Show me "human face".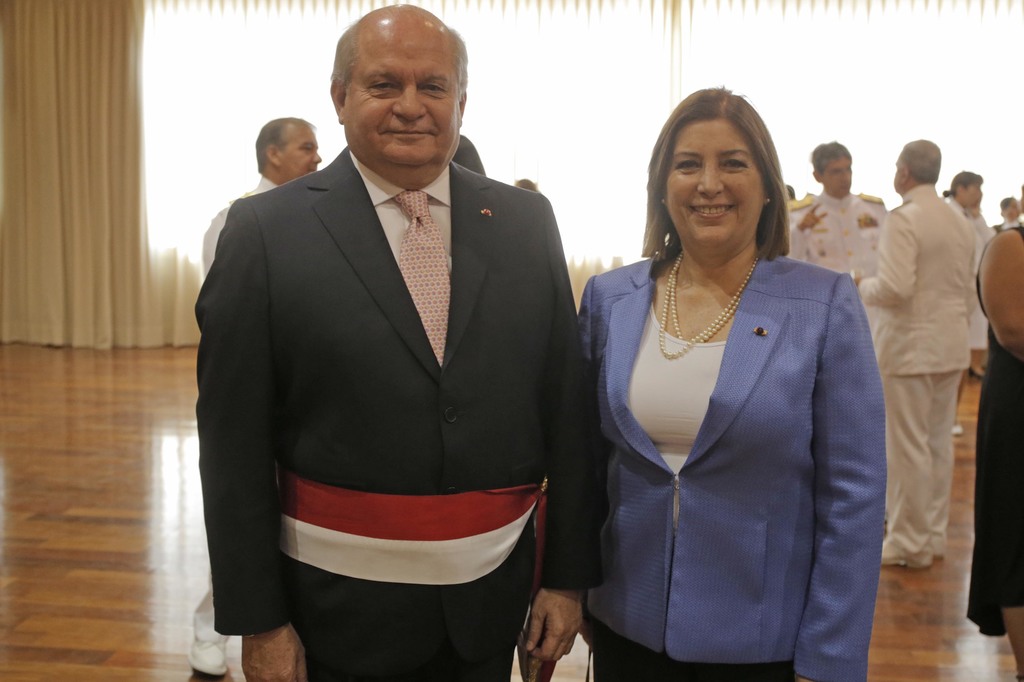
"human face" is here: locate(963, 183, 982, 210).
